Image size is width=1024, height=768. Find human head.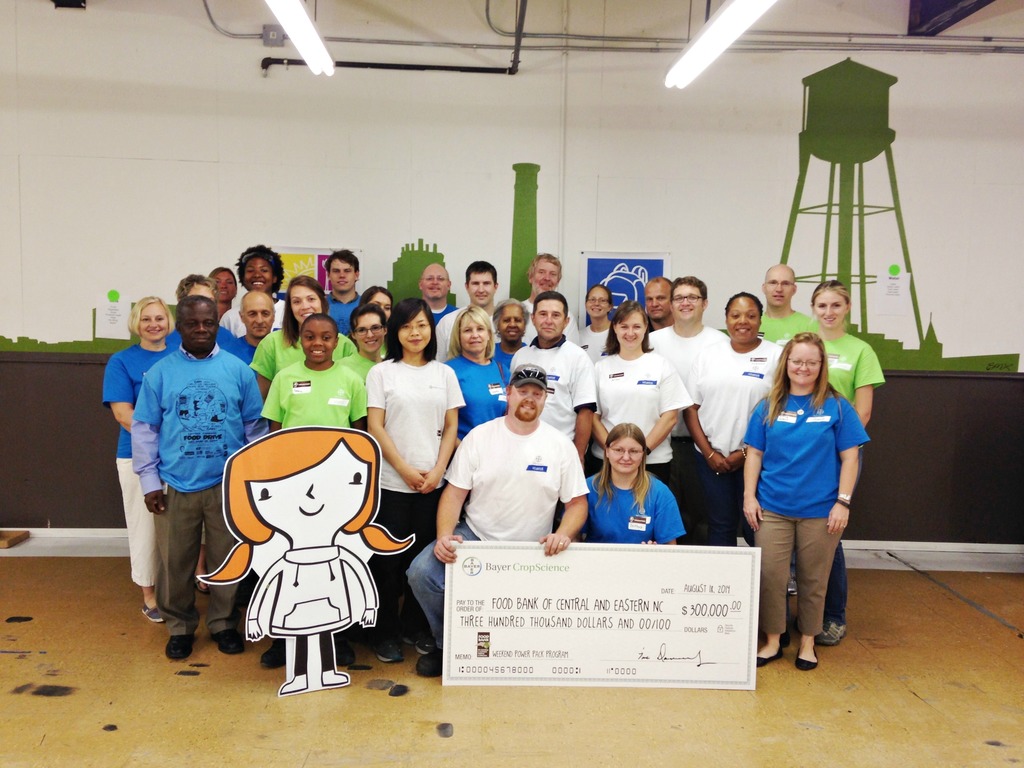
[x1=173, y1=269, x2=218, y2=299].
